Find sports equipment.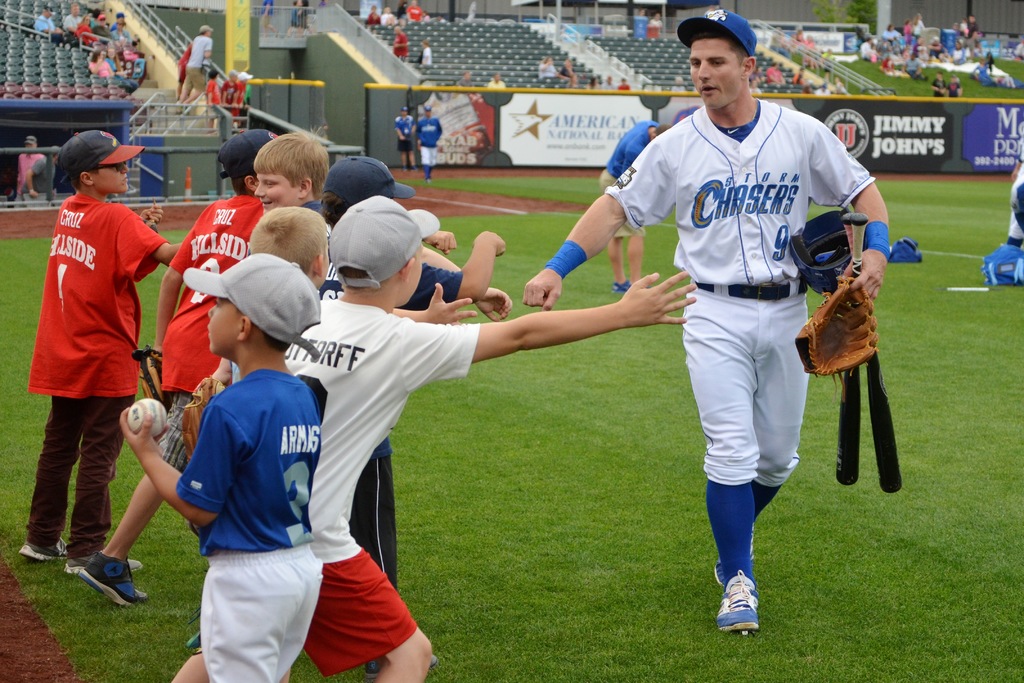
bbox=(62, 555, 145, 578).
